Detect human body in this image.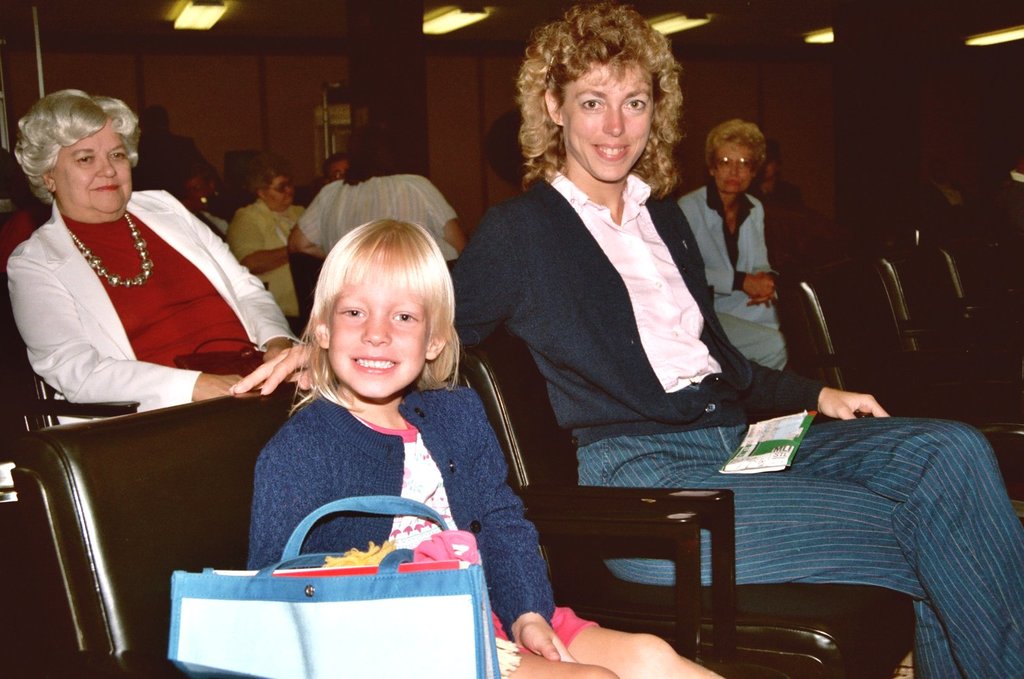
Detection: 129:134:218:206.
